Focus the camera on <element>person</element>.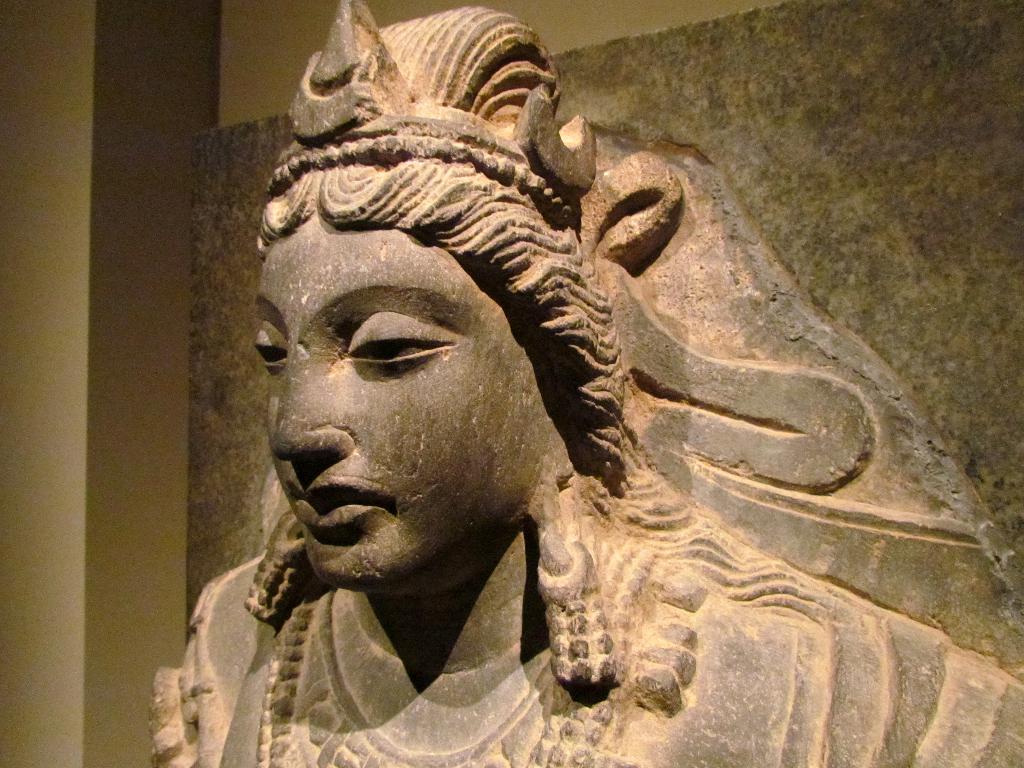
Focus region: box=[144, 0, 1023, 767].
